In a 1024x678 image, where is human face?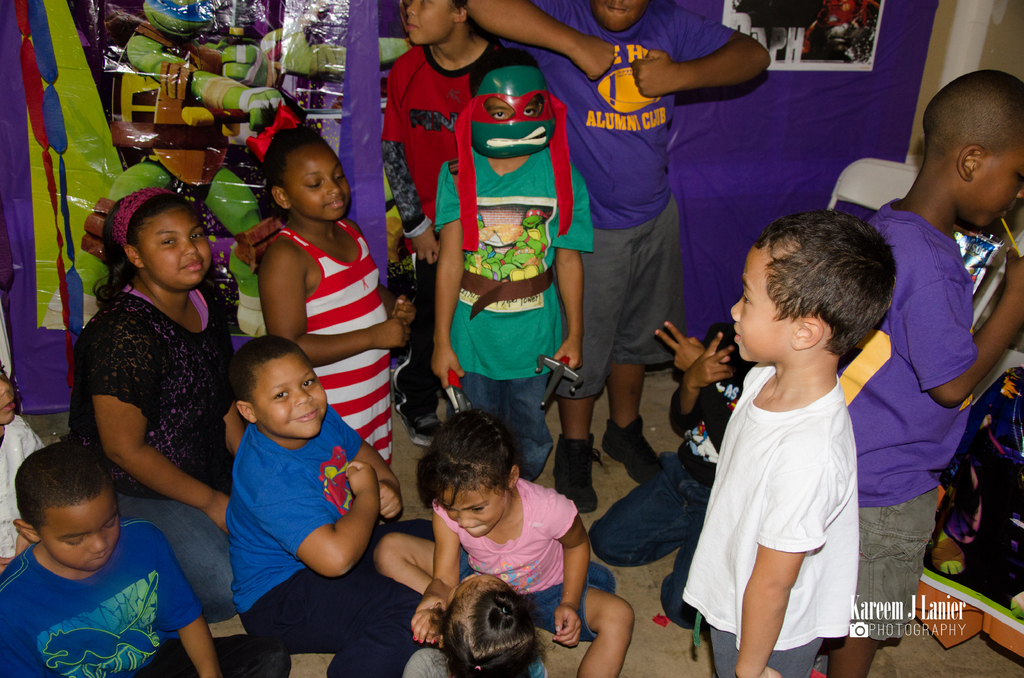
<region>730, 248, 802, 368</region>.
